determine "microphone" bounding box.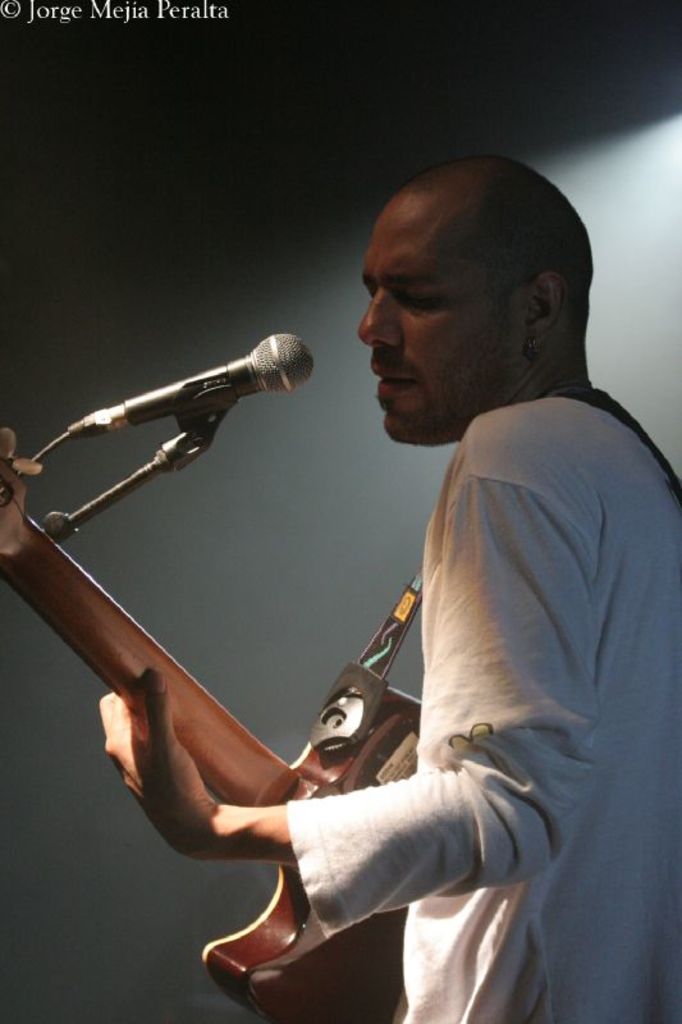
Determined: 64:332:321:439.
